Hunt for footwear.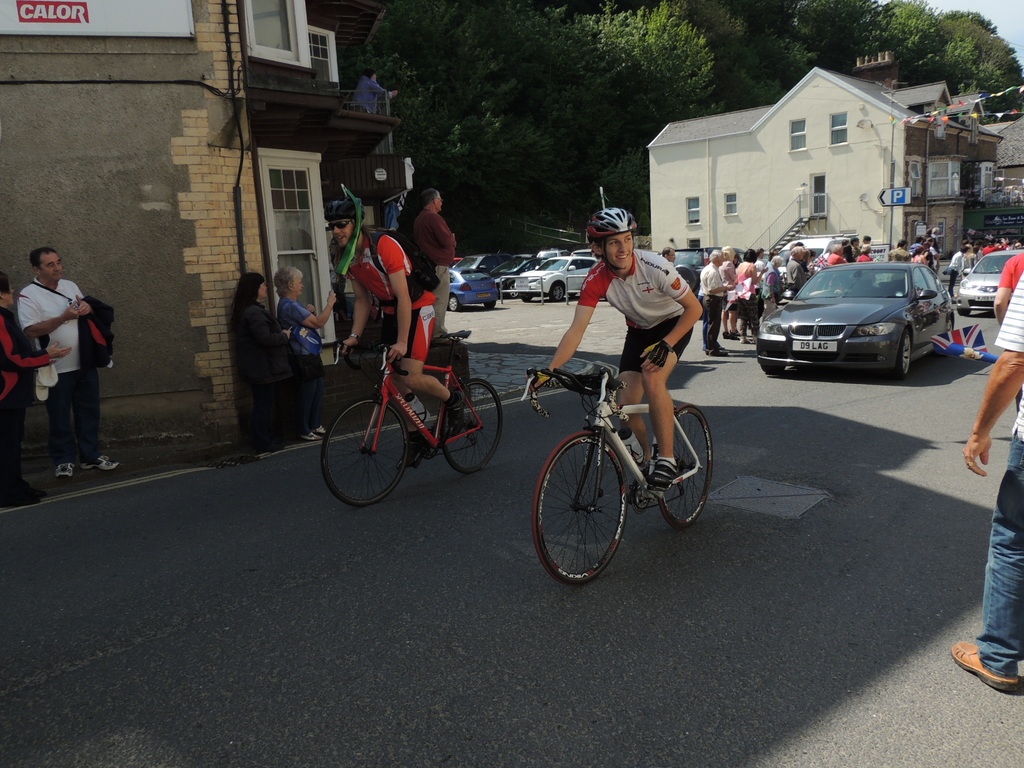
Hunted down at bbox(317, 423, 328, 436).
